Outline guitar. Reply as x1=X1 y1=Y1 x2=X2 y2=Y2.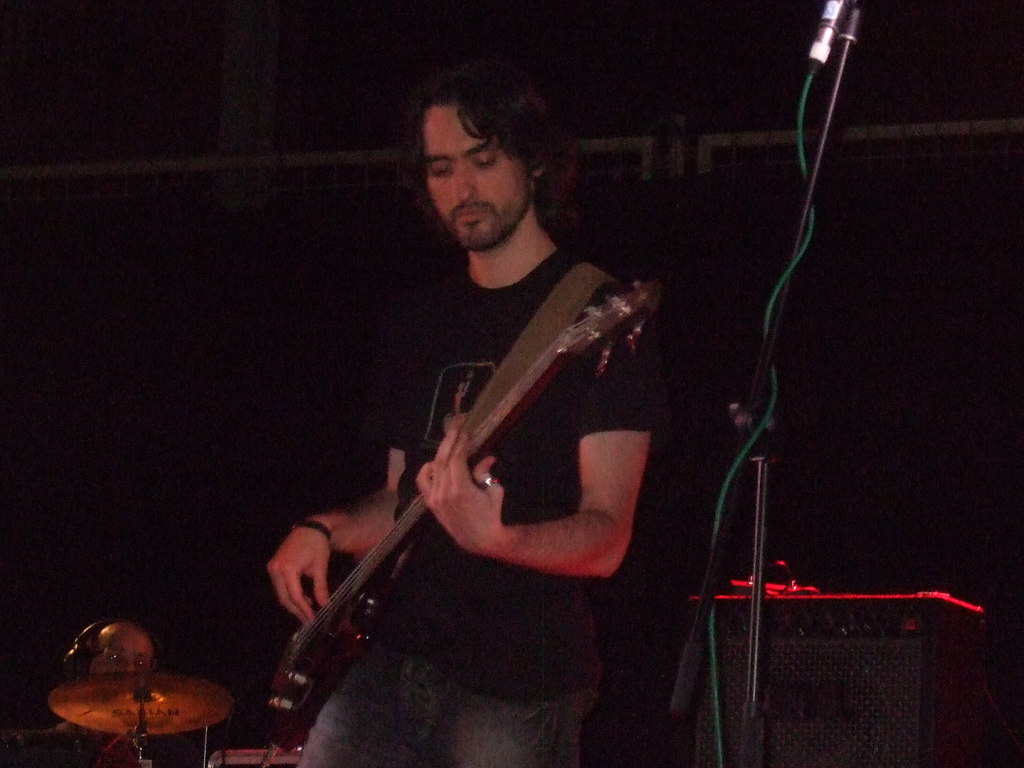
x1=258 y1=287 x2=659 y2=742.
